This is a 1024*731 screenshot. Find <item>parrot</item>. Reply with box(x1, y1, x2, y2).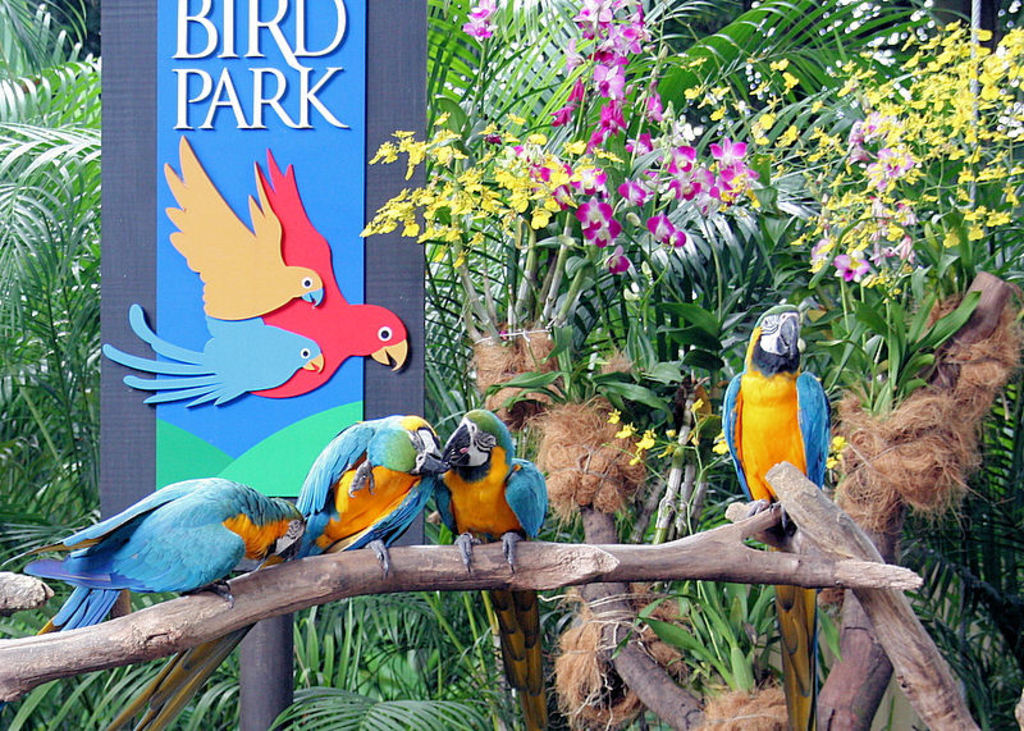
box(434, 408, 548, 730).
